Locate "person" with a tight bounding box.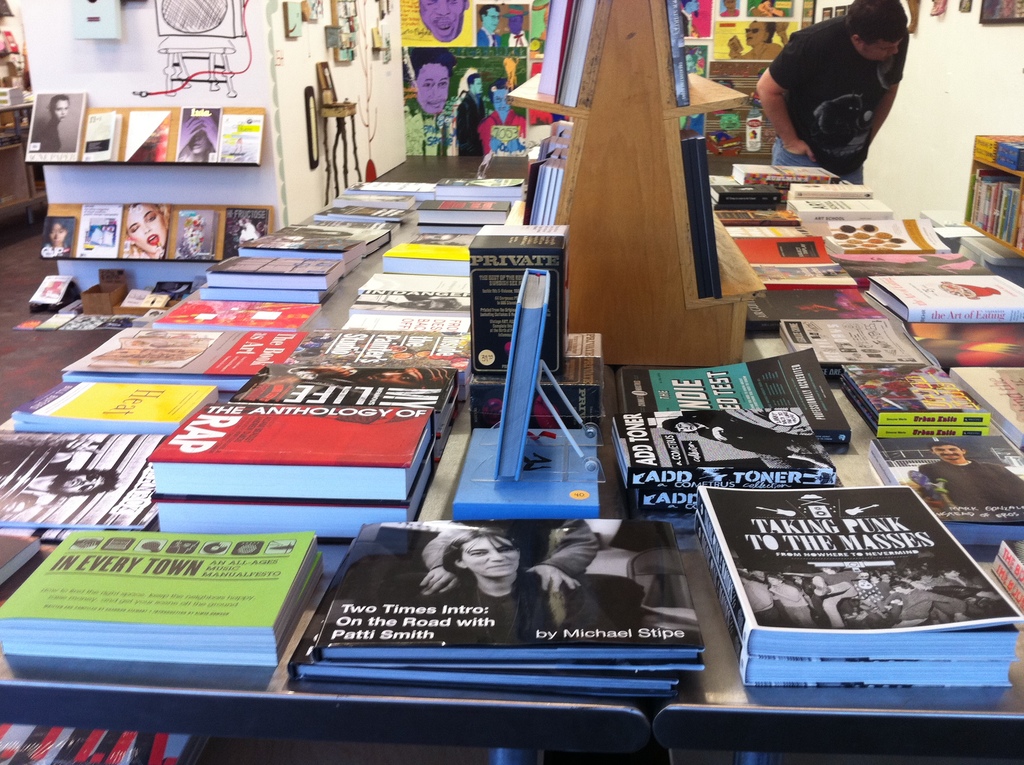
<bbox>493, 4, 531, 51</bbox>.
